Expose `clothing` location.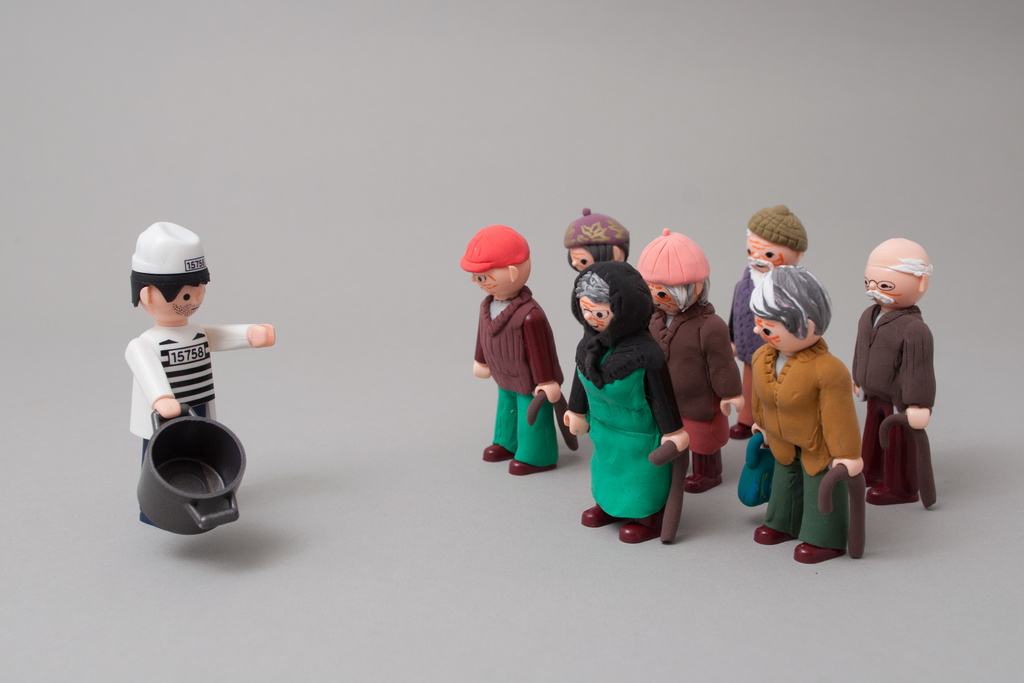
Exposed at 729/265/770/427.
